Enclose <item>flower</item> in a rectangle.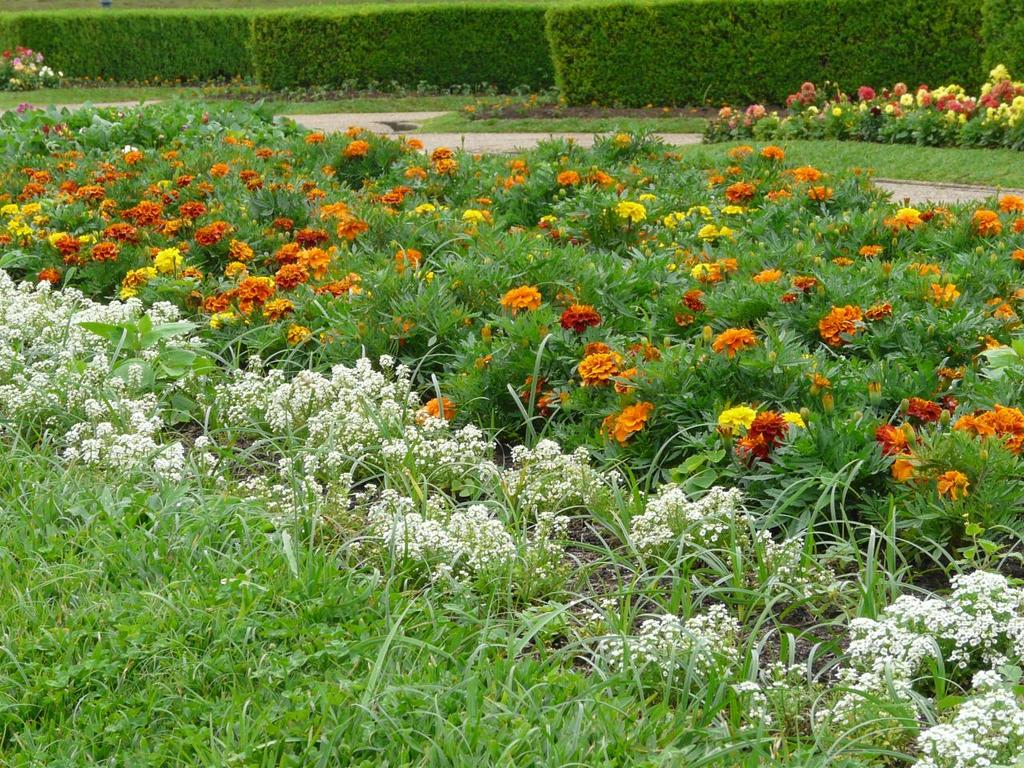
x1=0, y1=45, x2=9, y2=59.
